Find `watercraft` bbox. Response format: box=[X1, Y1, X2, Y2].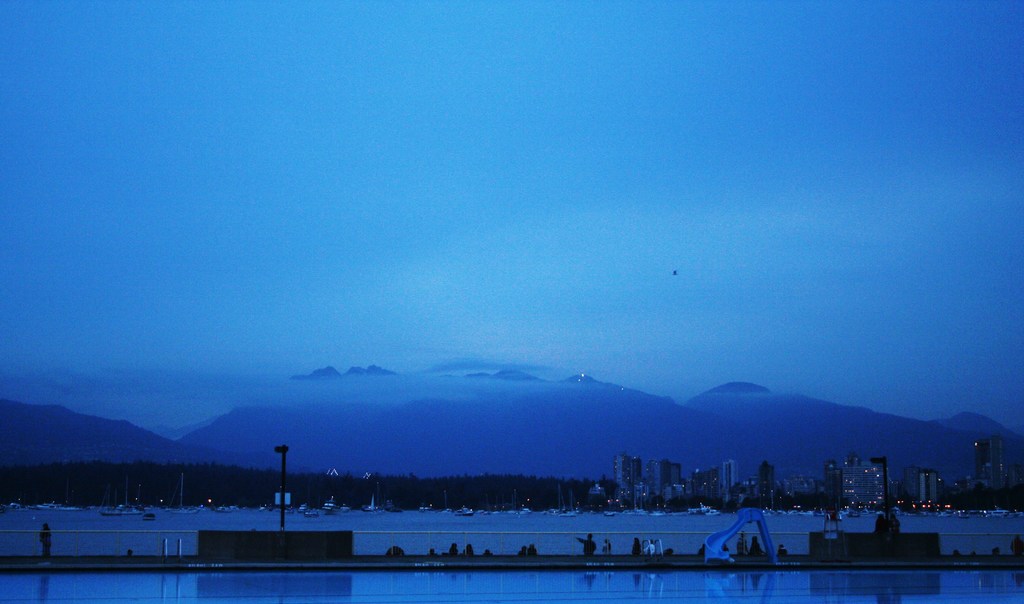
box=[460, 504, 476, 519].
